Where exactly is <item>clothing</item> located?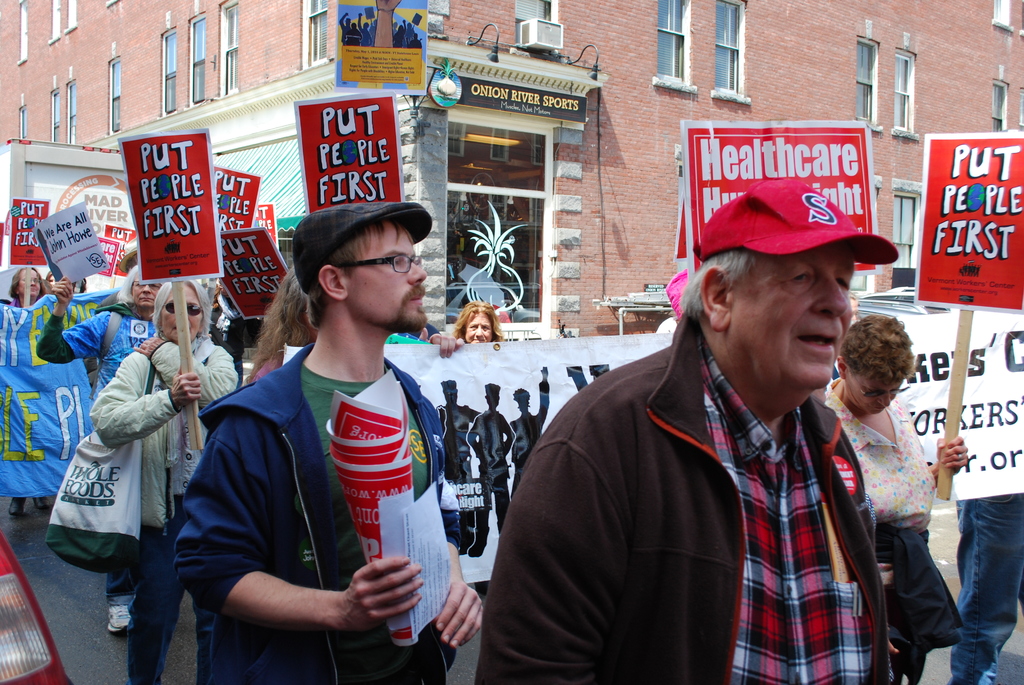
Its bounding box is 85 334 240 684.
